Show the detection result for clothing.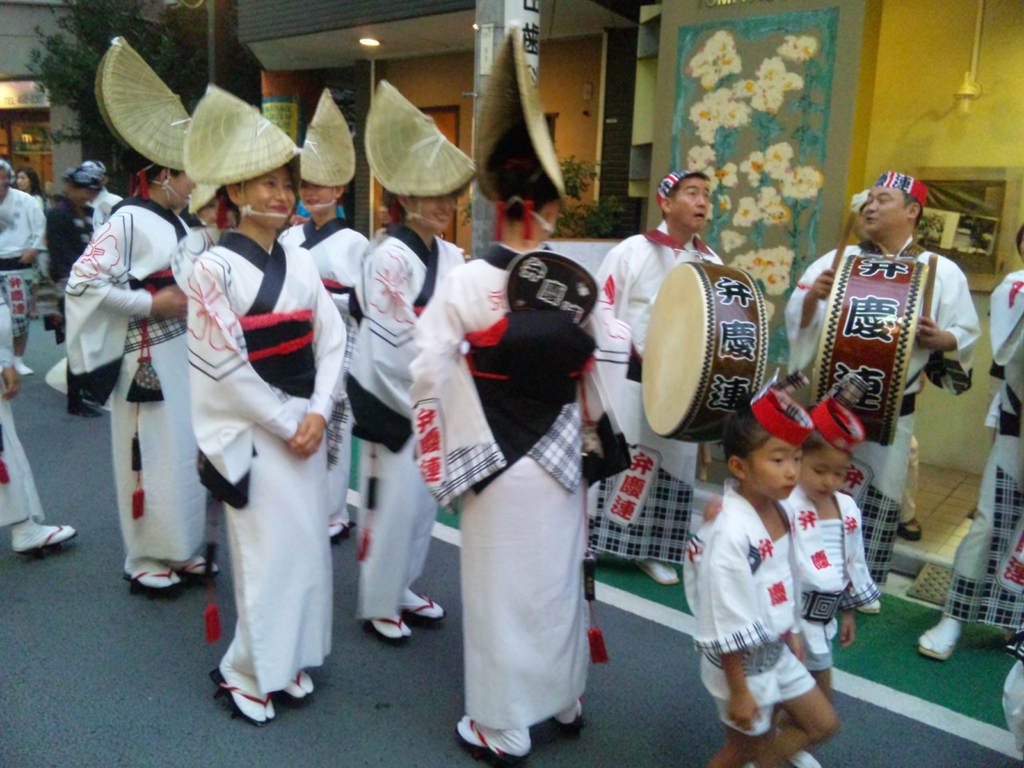
l=167, t=232, r=369, b=696.
